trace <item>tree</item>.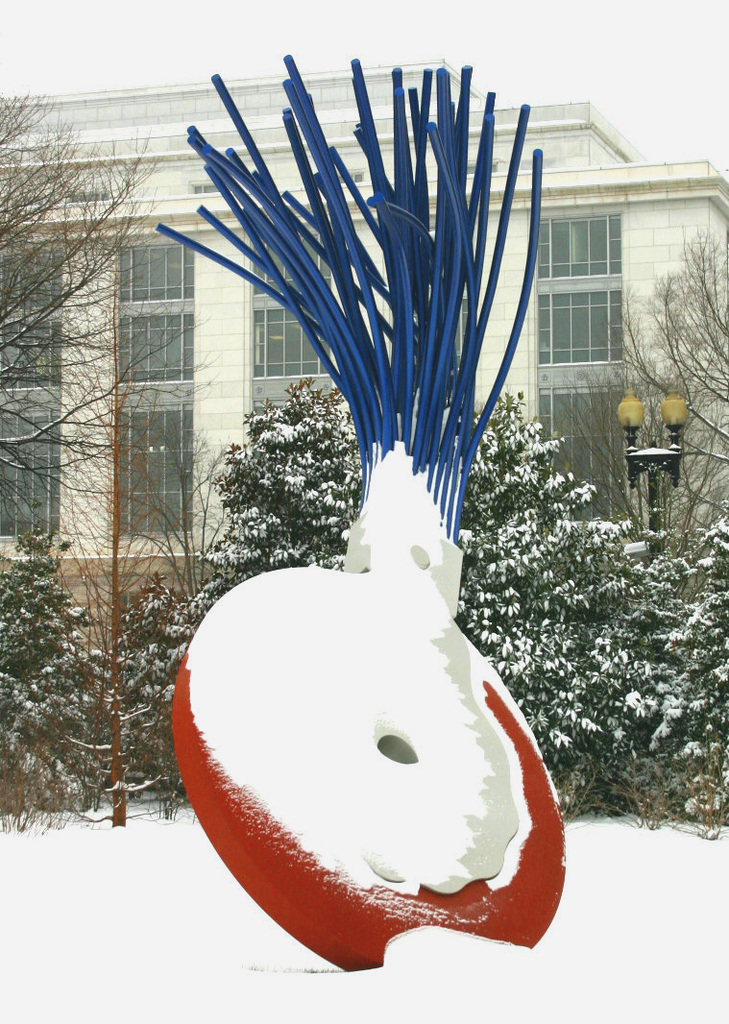
Traced to BBox(562, 222, 728, 552).
